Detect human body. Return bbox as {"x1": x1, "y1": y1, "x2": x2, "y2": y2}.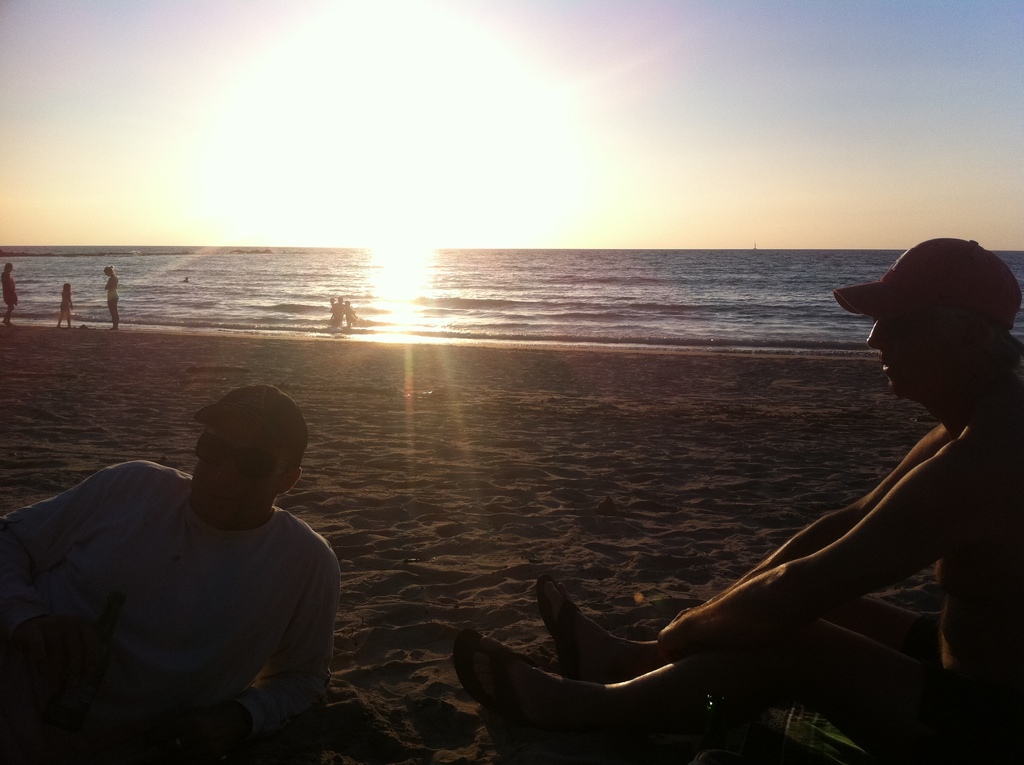
{"x1": 0, "y1": 386, "x2": 340, "y2": 764}.
